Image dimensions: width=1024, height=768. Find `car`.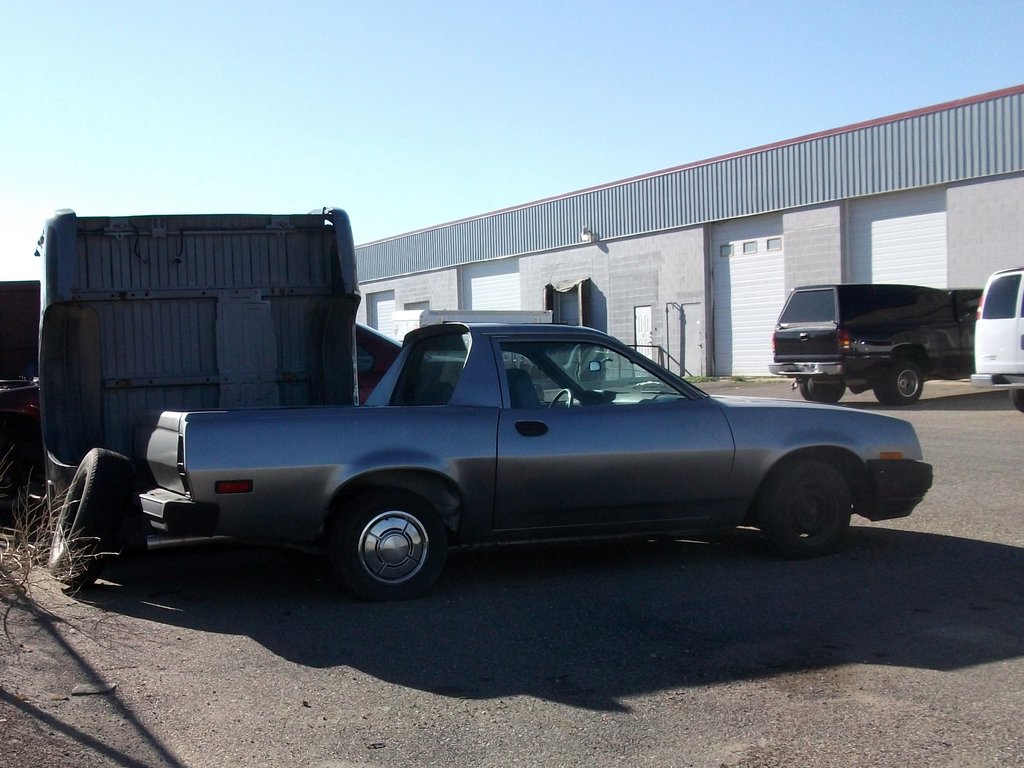
BBox(764, 281, 979, 401).
